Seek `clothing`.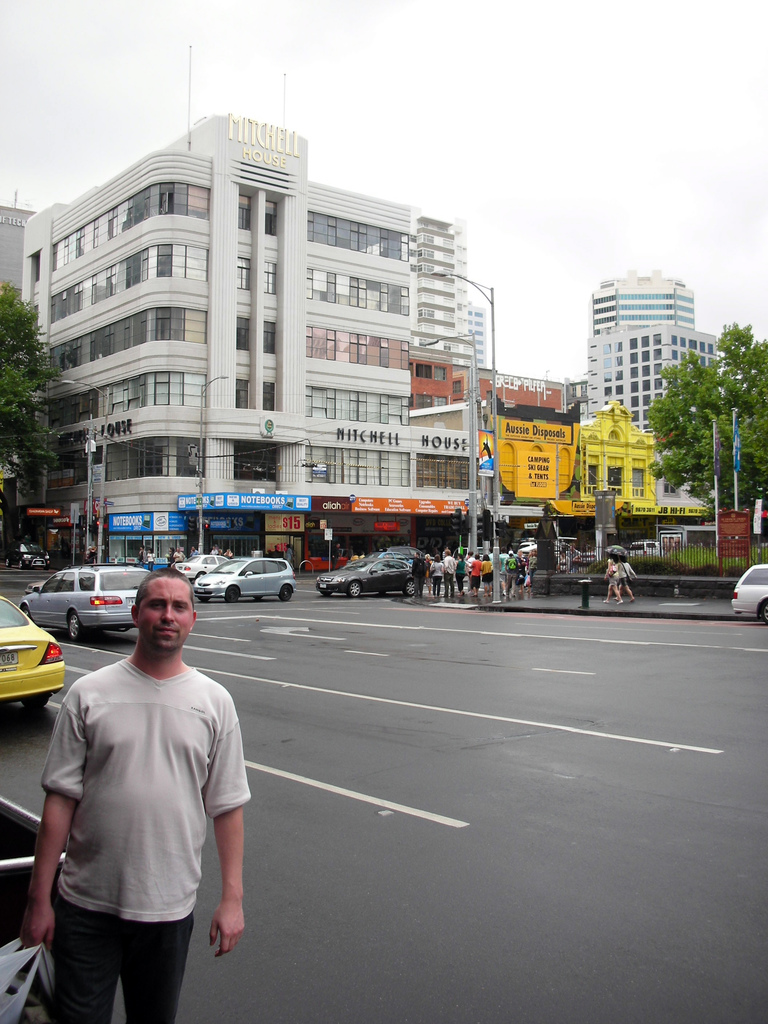
bbox=[51, 914, 191, 1023].
